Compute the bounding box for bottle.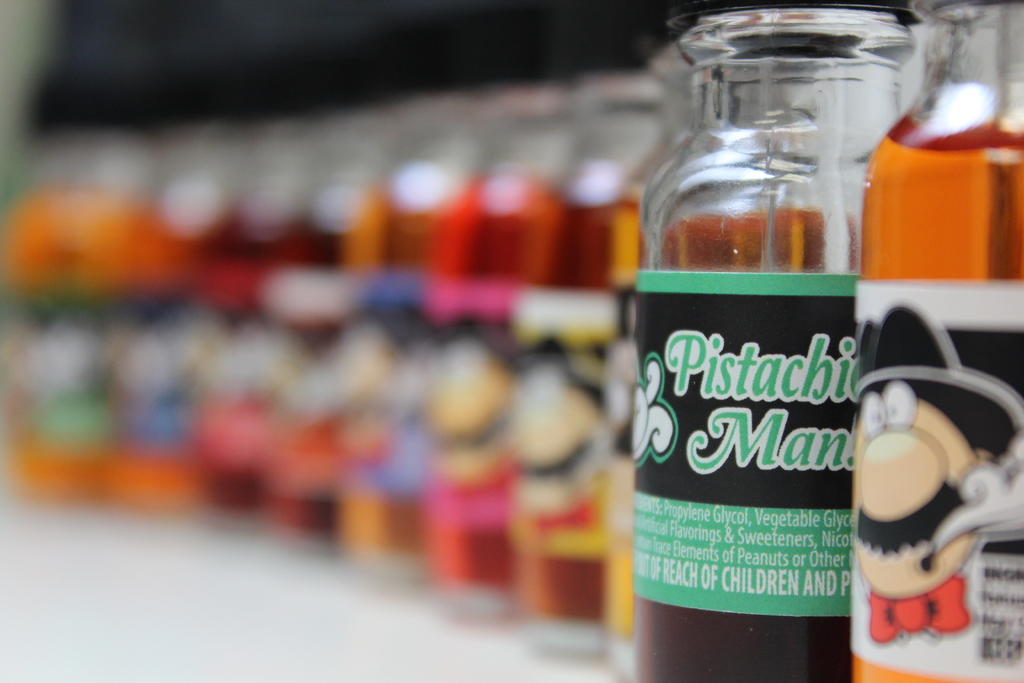
rect(438, 89, 580, 614).
